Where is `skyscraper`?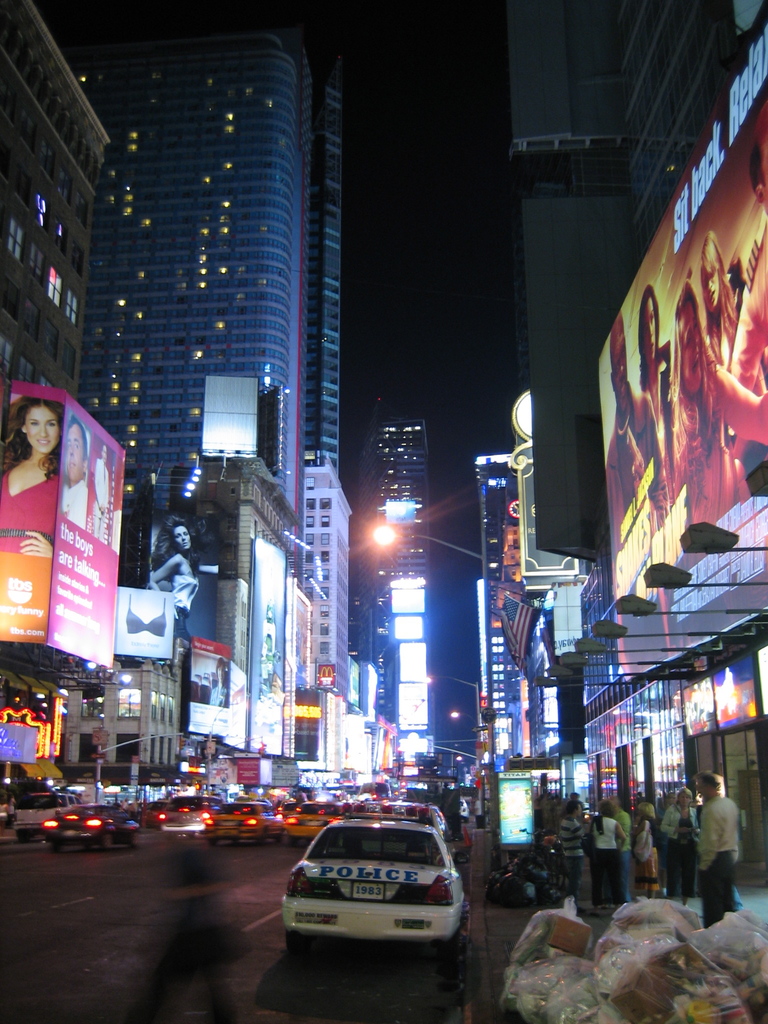
(0,0,109,425).
